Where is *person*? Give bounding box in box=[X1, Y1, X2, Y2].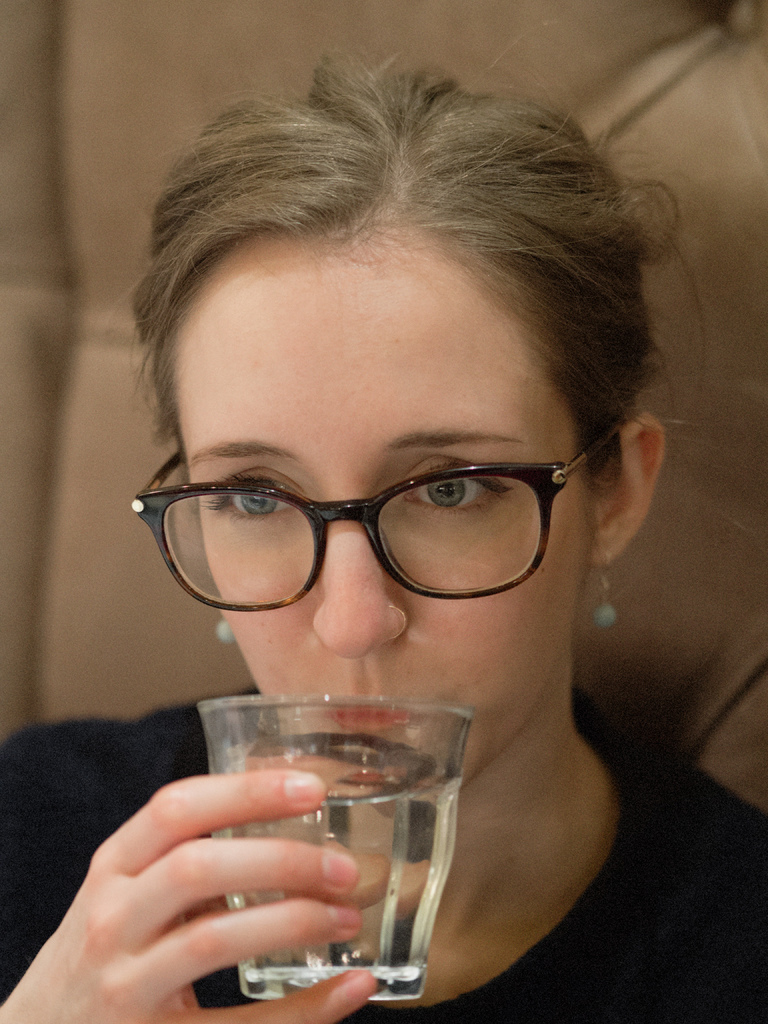
box=[49, 47, 719, 965].
